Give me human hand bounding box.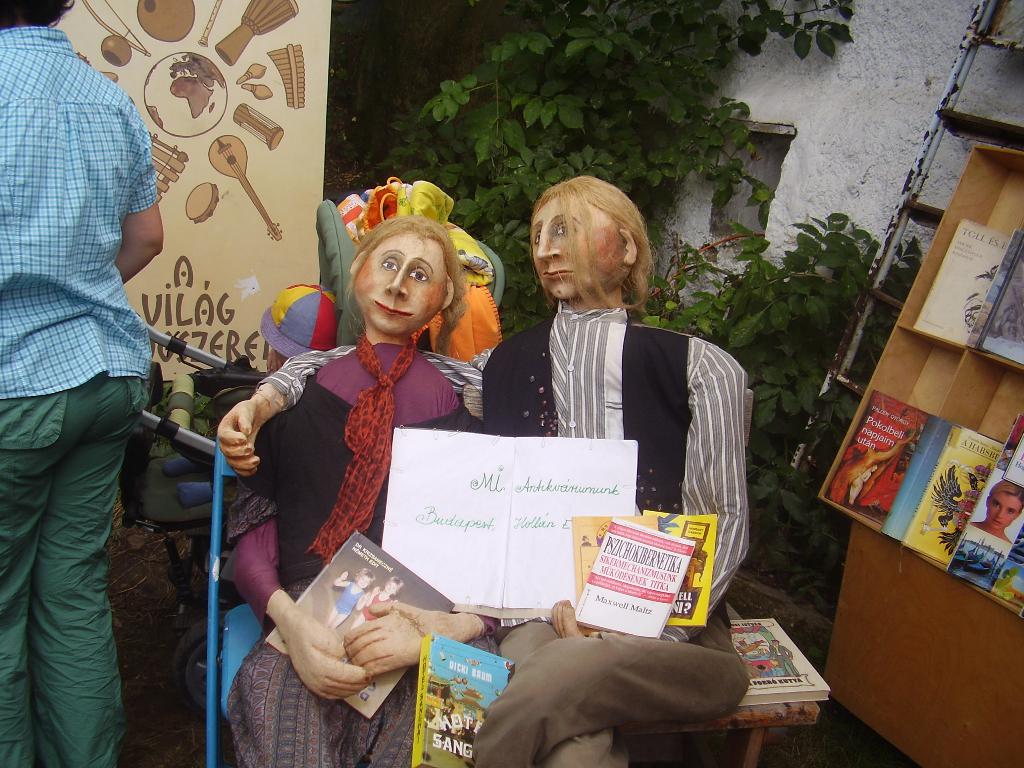
(x1=214, y1=397, x2=266, y2=479).
